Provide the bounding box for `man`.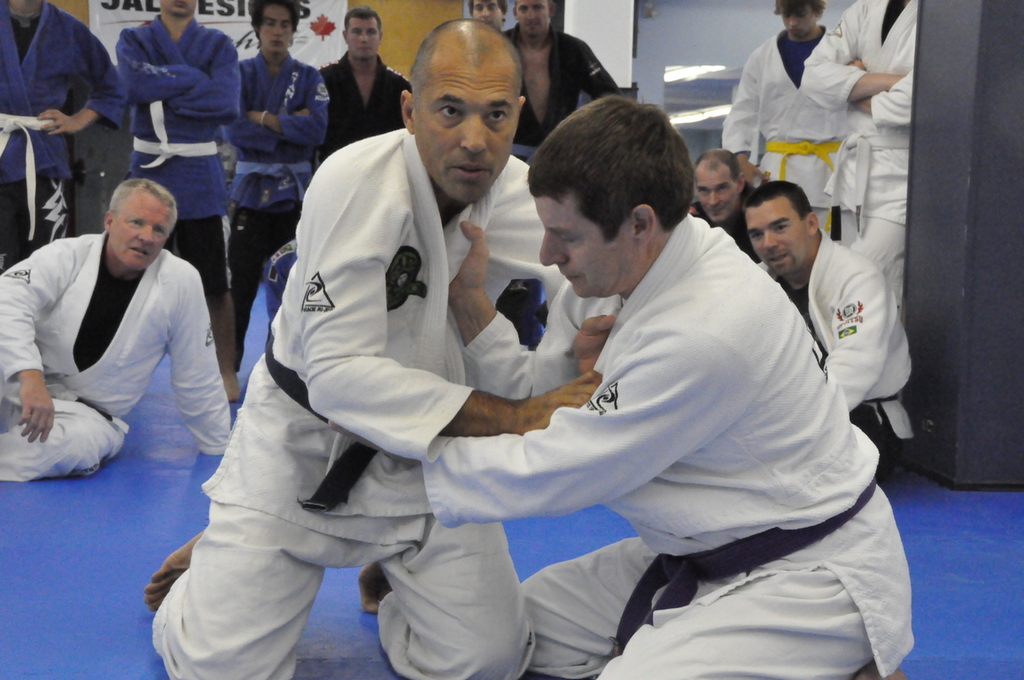
locate(424, 89, 917, 679).
